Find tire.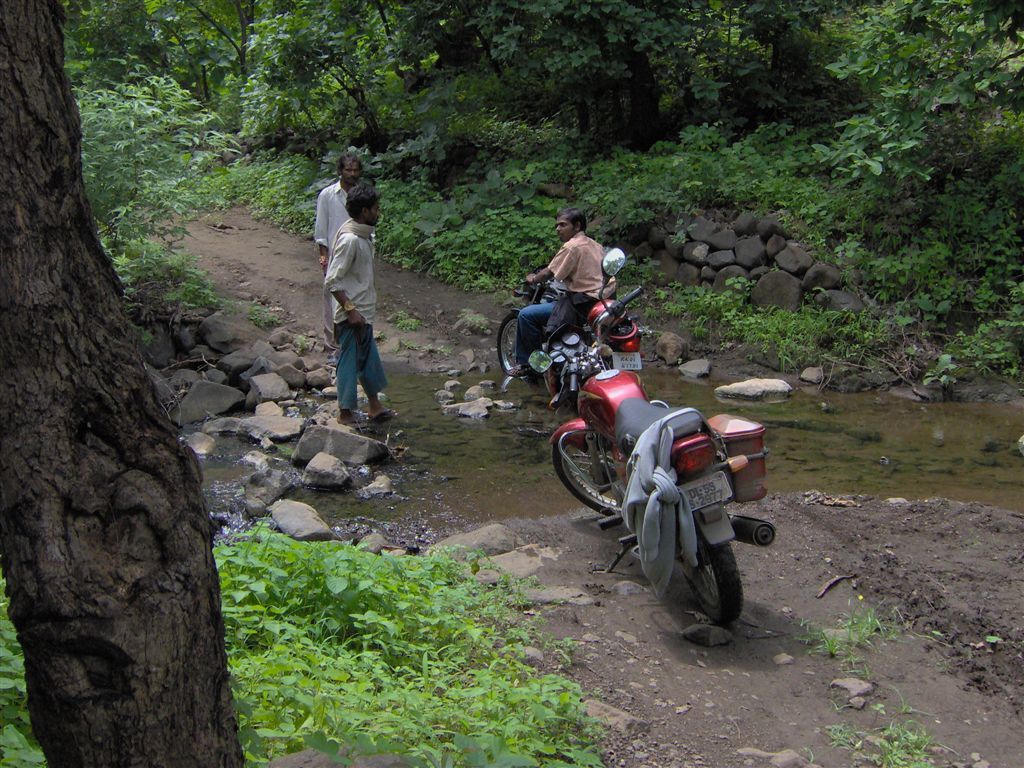
<bbox>550, 439, 628, 521</bbox>.
